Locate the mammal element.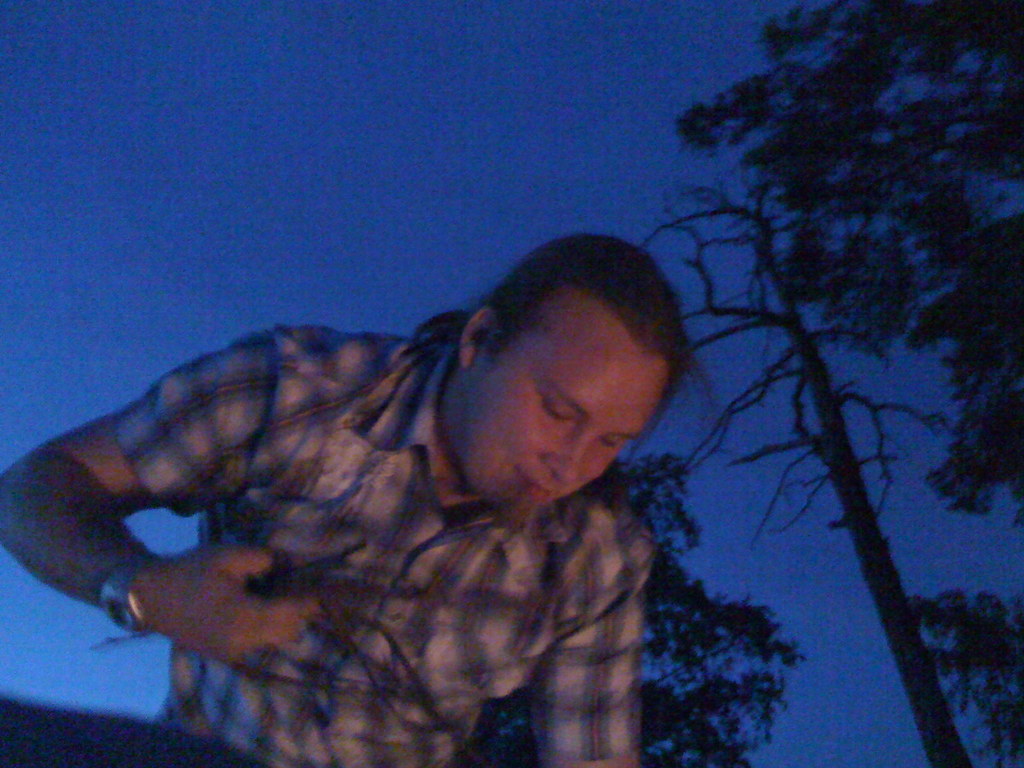
Element bbox: x1=0 y1=213 x2=730 y2=767.
